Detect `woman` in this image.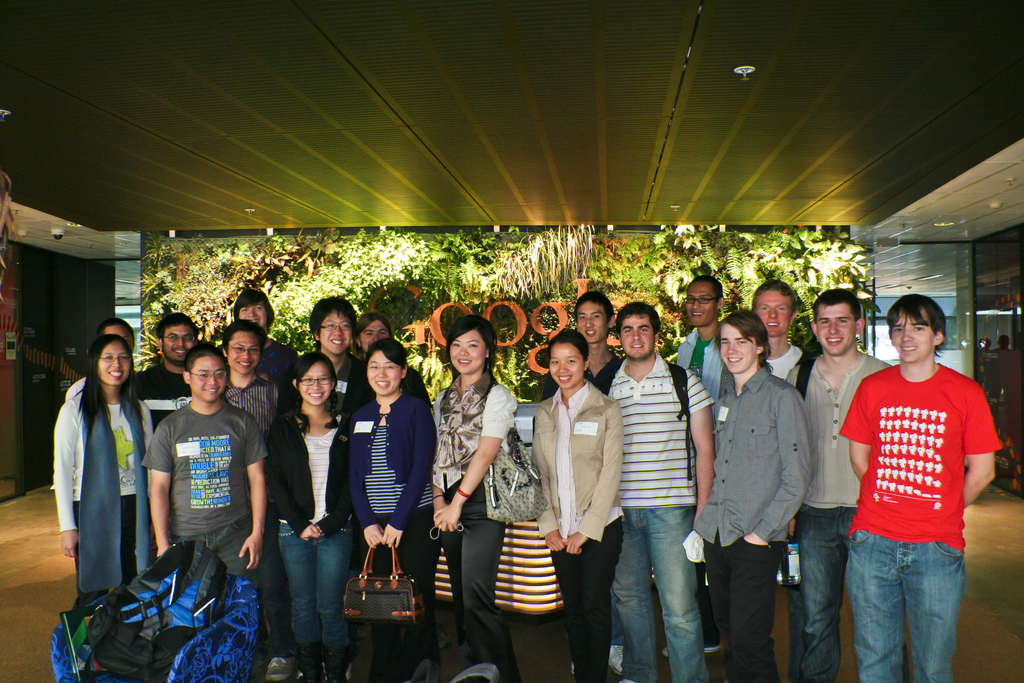
Detection: x1=529 y1=331 x2=624 y2=682.
